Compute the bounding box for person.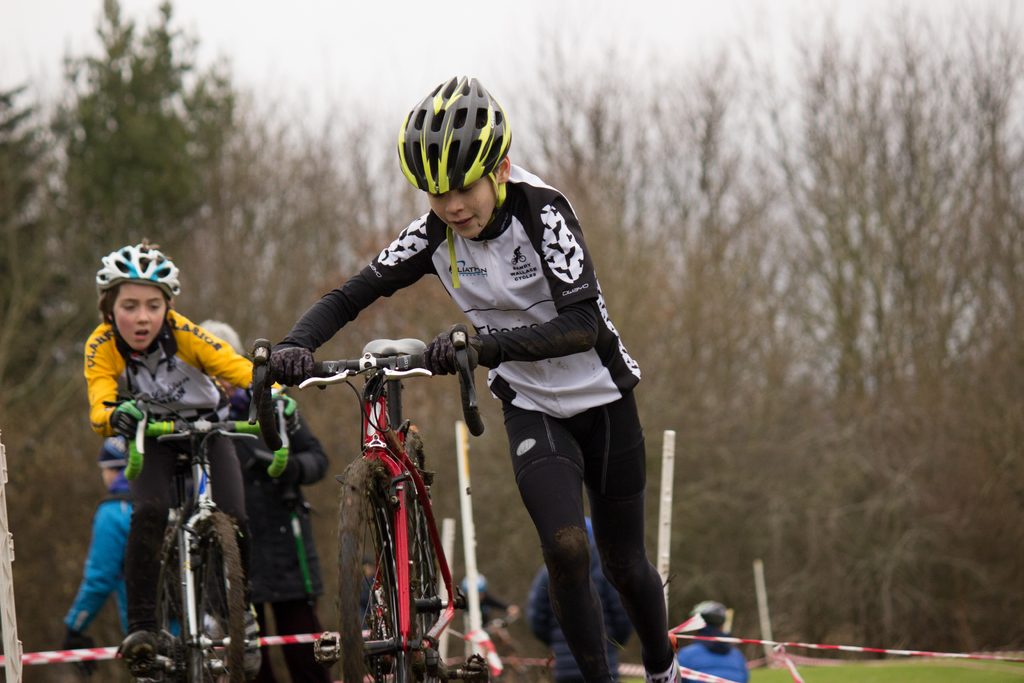
box=[209, 317, 334, 682].
